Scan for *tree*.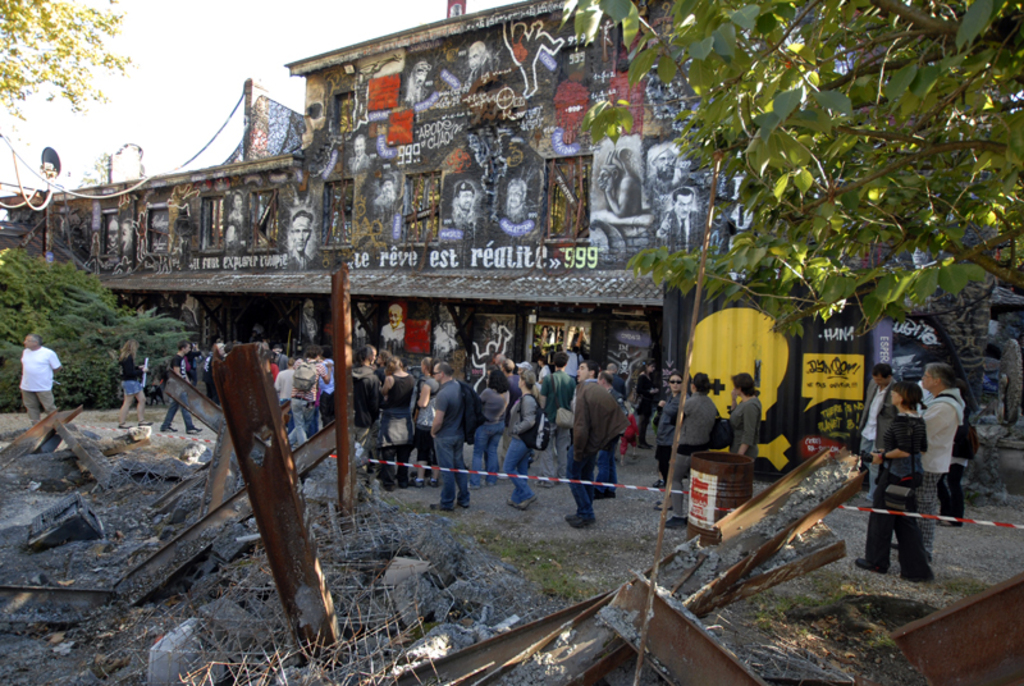
Scan result: pyautogui.locateOnScreen(0, 246, 197, 421).
